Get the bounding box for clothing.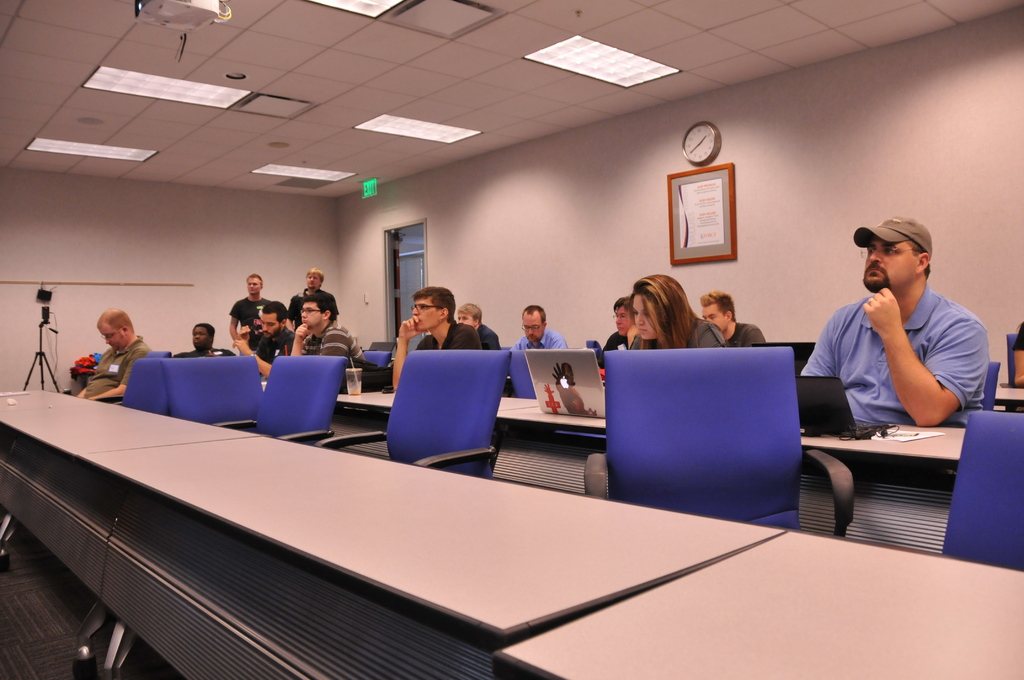
(605, 331, 636, 356).
